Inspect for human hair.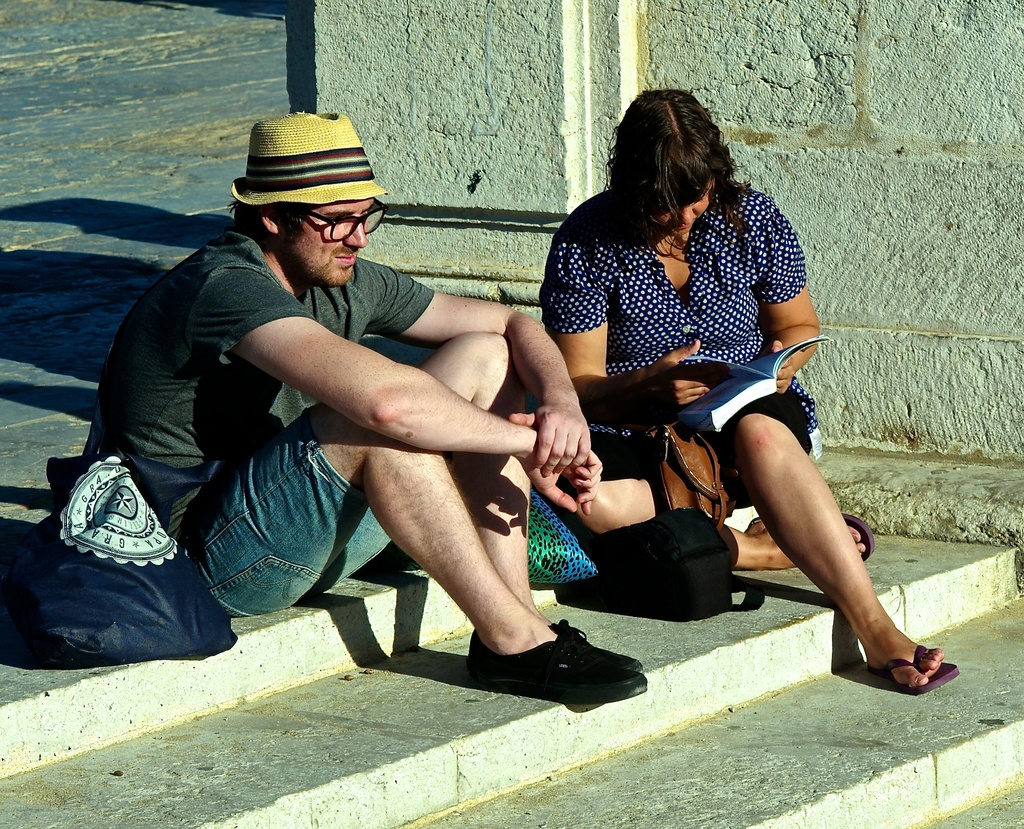
Inspection: pyautogui.locateOnScreen(597, 86, 754, 266).
